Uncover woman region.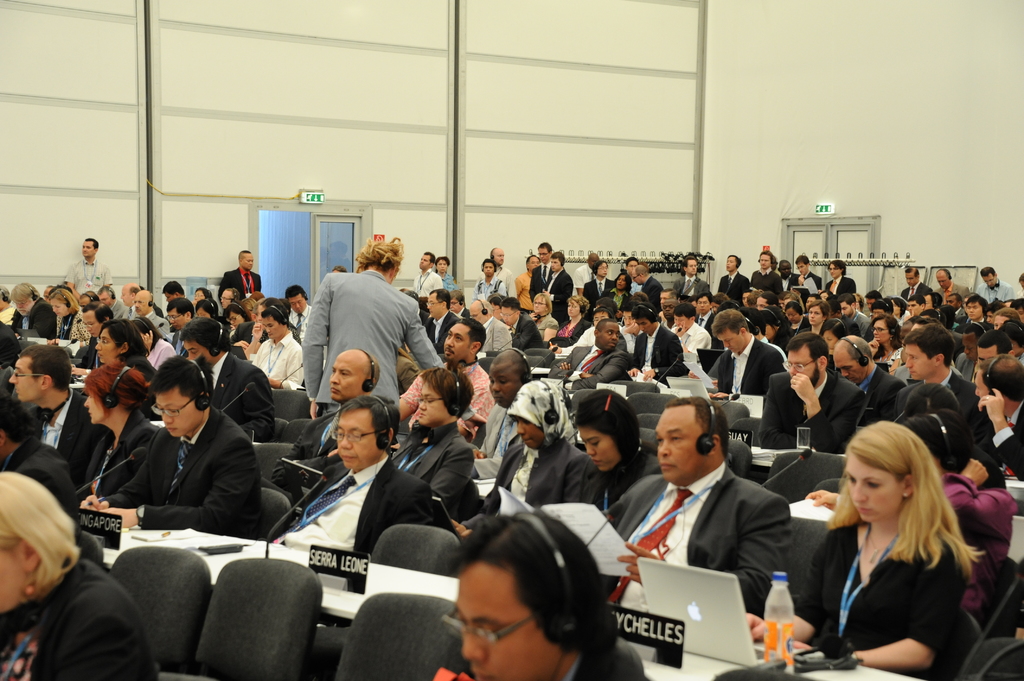
Uncovered: x1=196 y1=295 x2=217 y2=315.
